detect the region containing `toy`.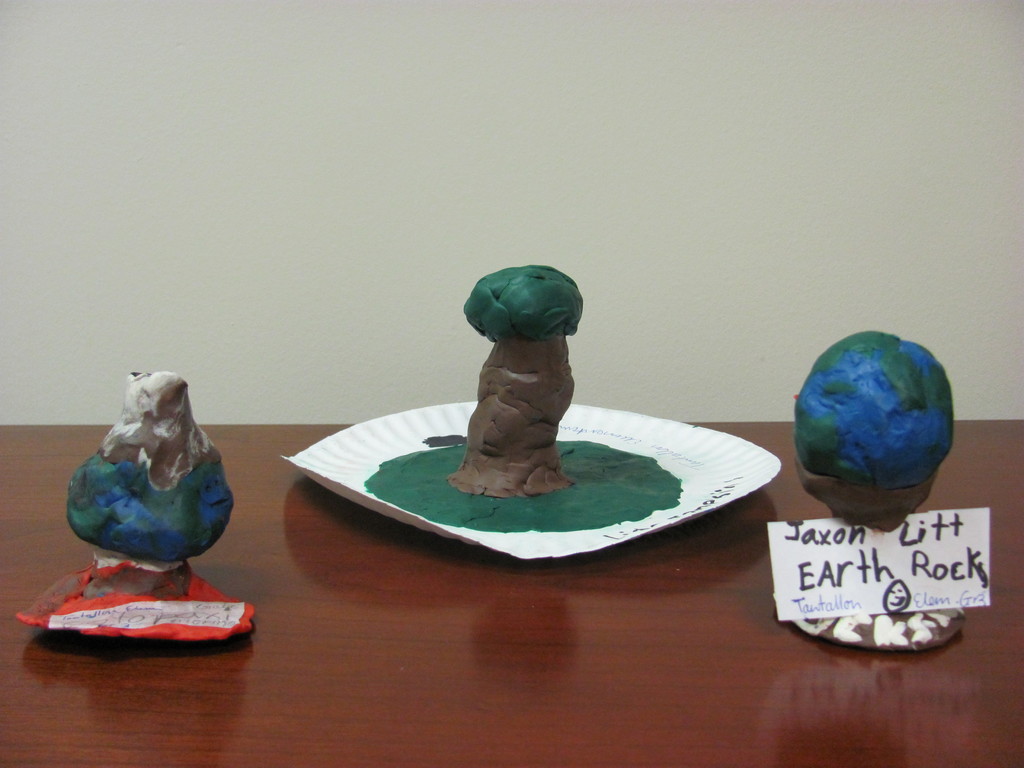
(52,369,248,565).
